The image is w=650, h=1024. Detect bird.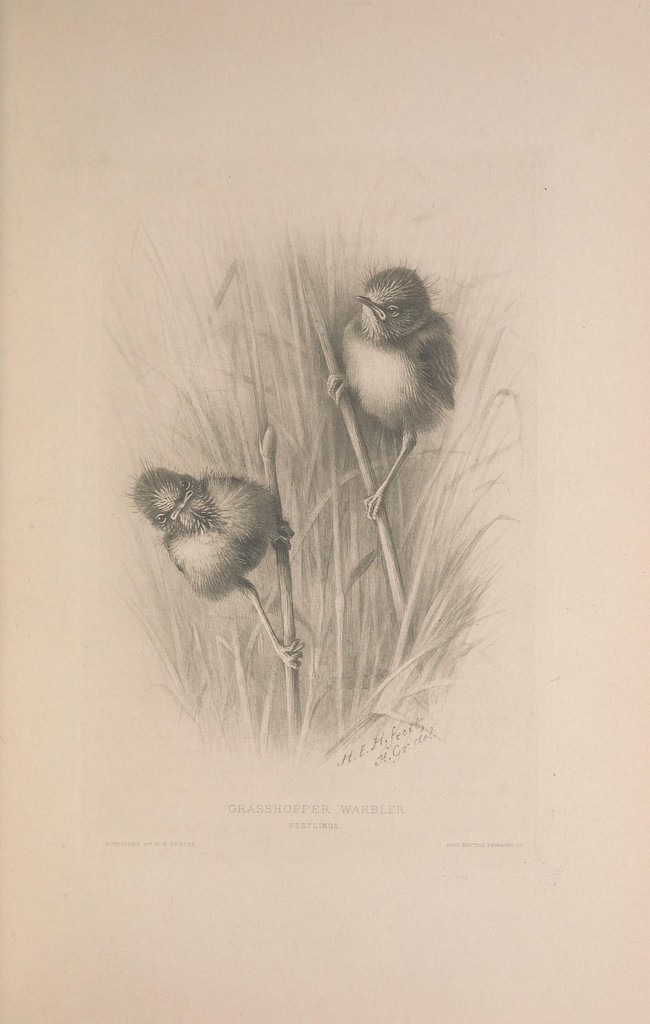
Detection: 122,462,303,671.
